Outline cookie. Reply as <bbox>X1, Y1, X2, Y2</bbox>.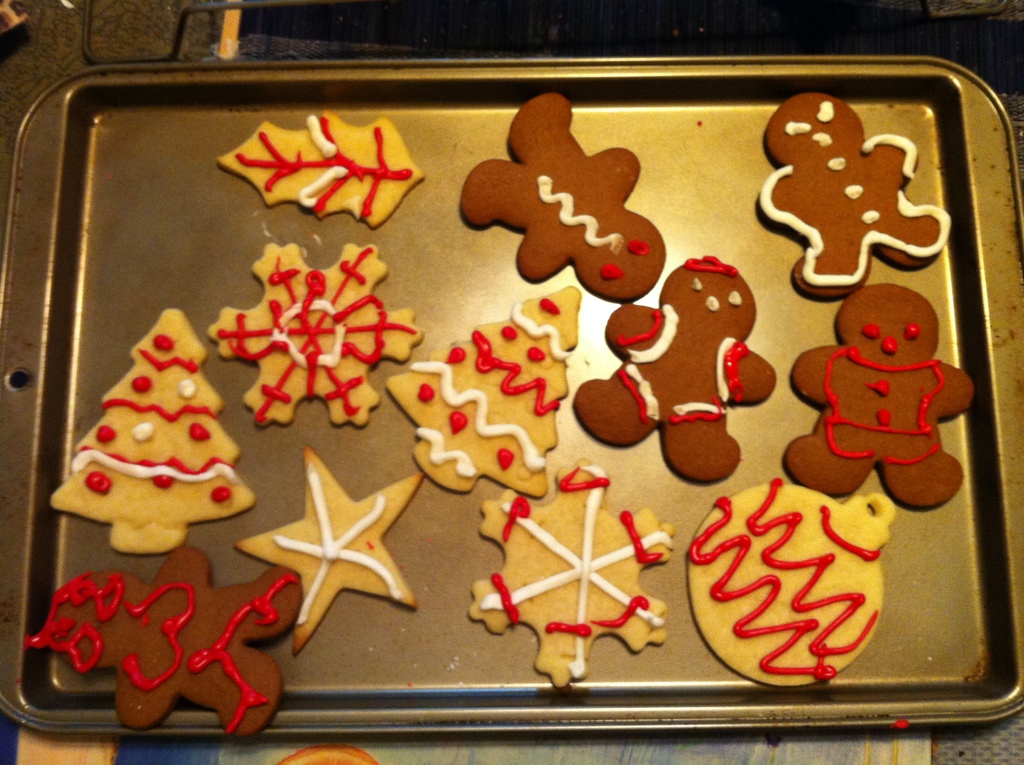
<bbox>205, 241, 426, 430</bbox>.
